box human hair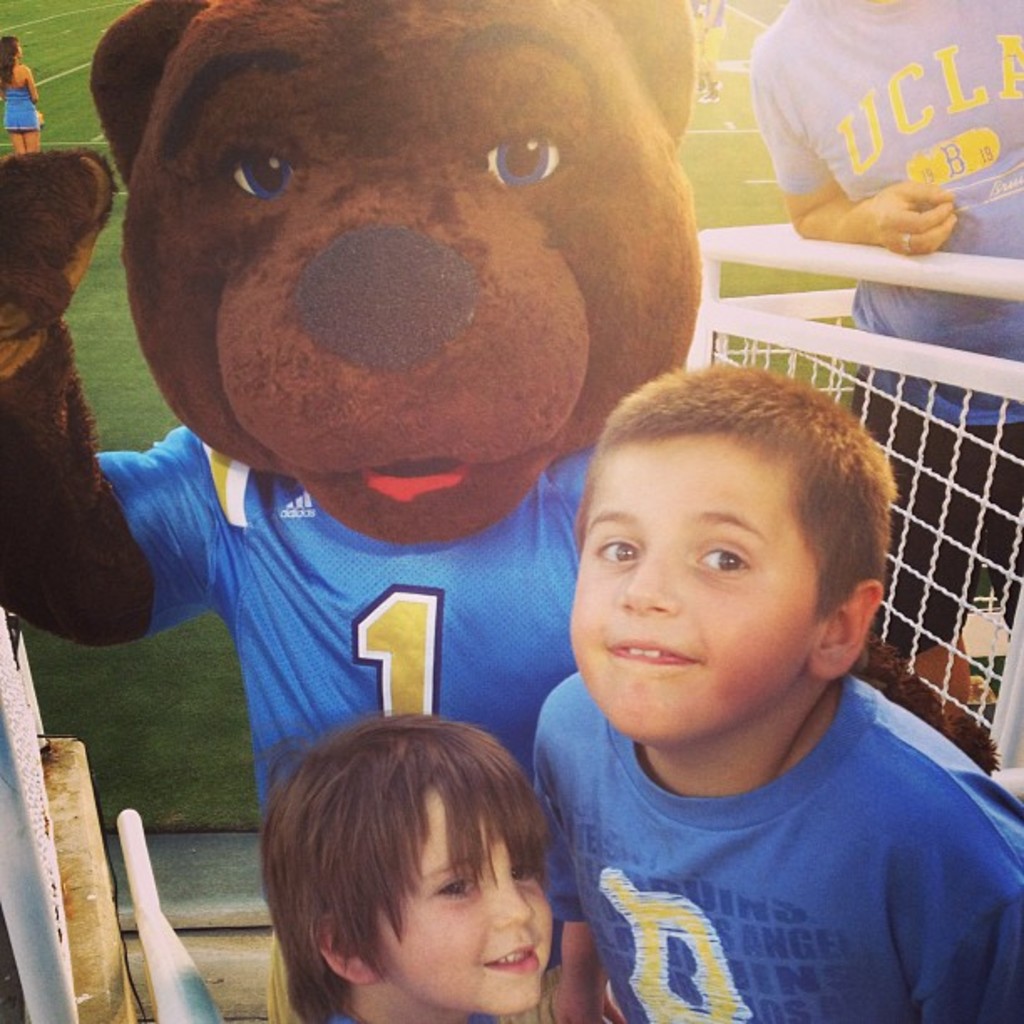
[264,708,582,999]
